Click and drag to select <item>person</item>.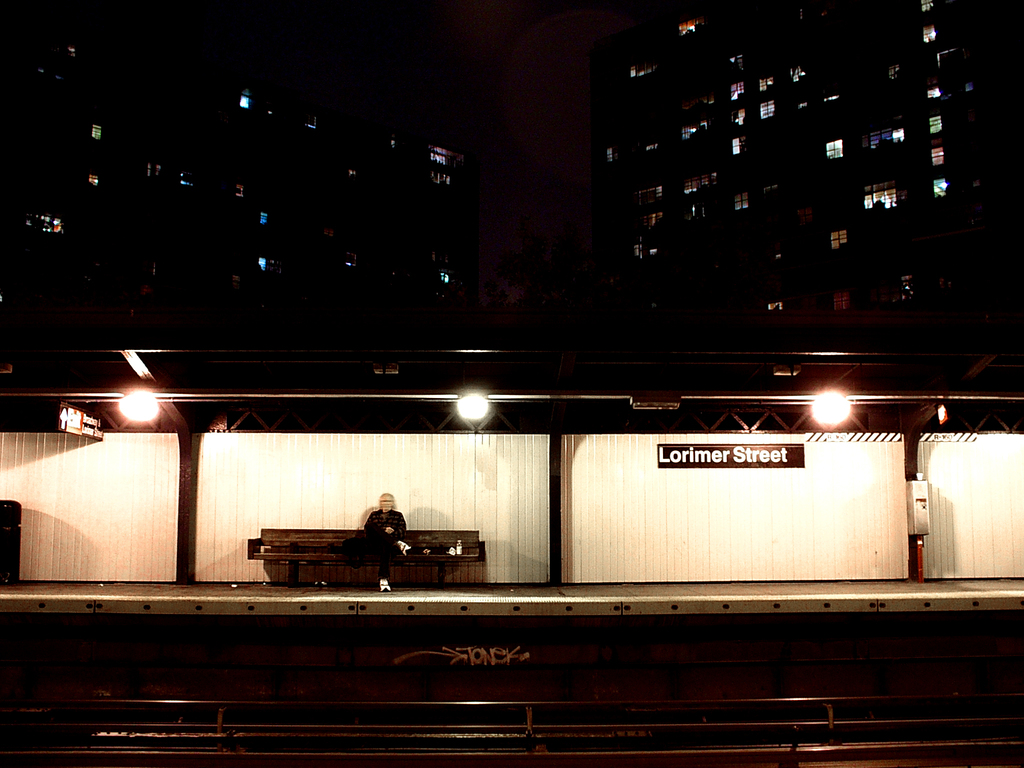
Selection: (x1=361, y1=495, x2=429, y2=598).
